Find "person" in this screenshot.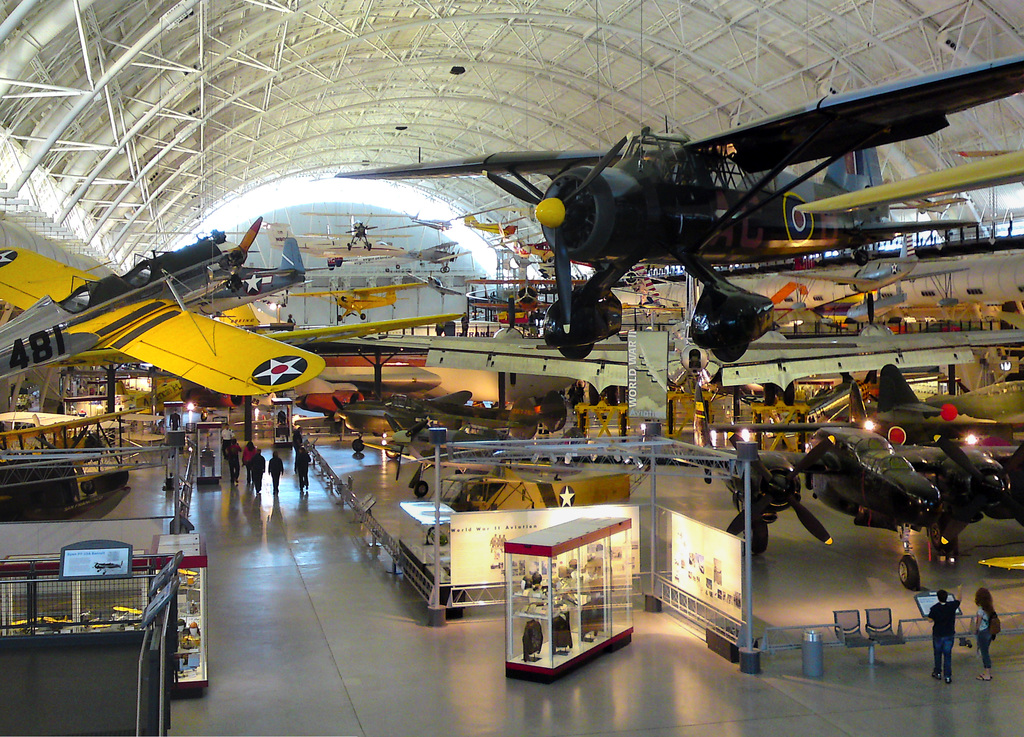
The bounding box for "person" is l=974, t=588, r=997, b=679.
